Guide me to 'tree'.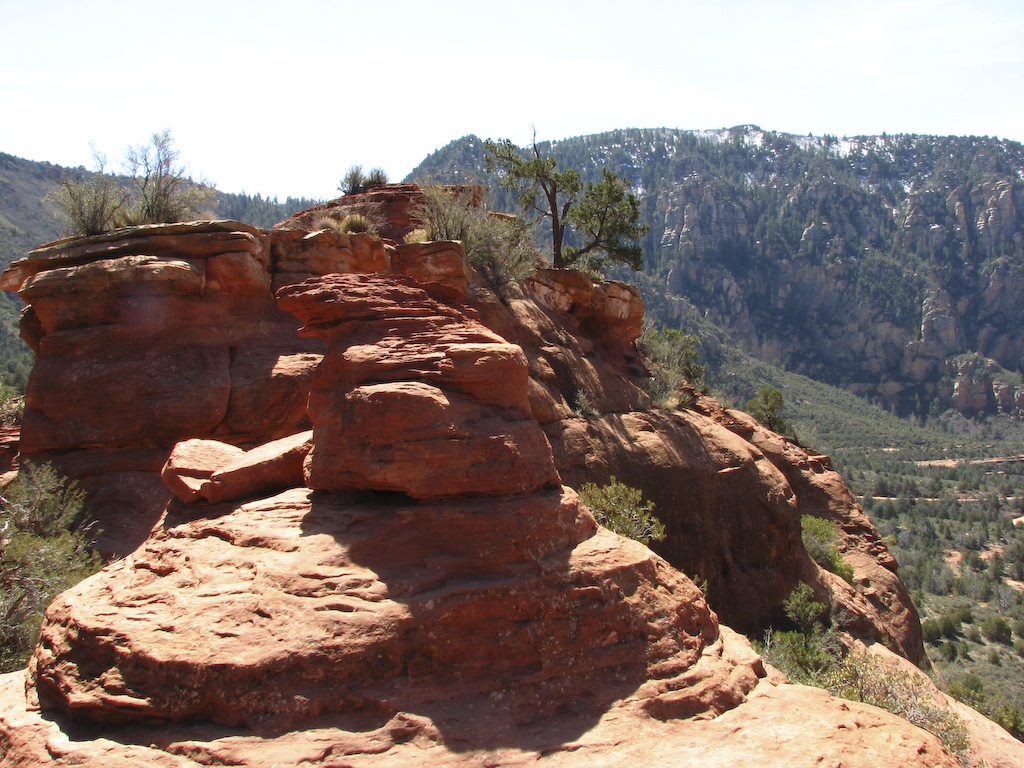
Guidance: (left=749, top=389, right=787, bottom=442).
